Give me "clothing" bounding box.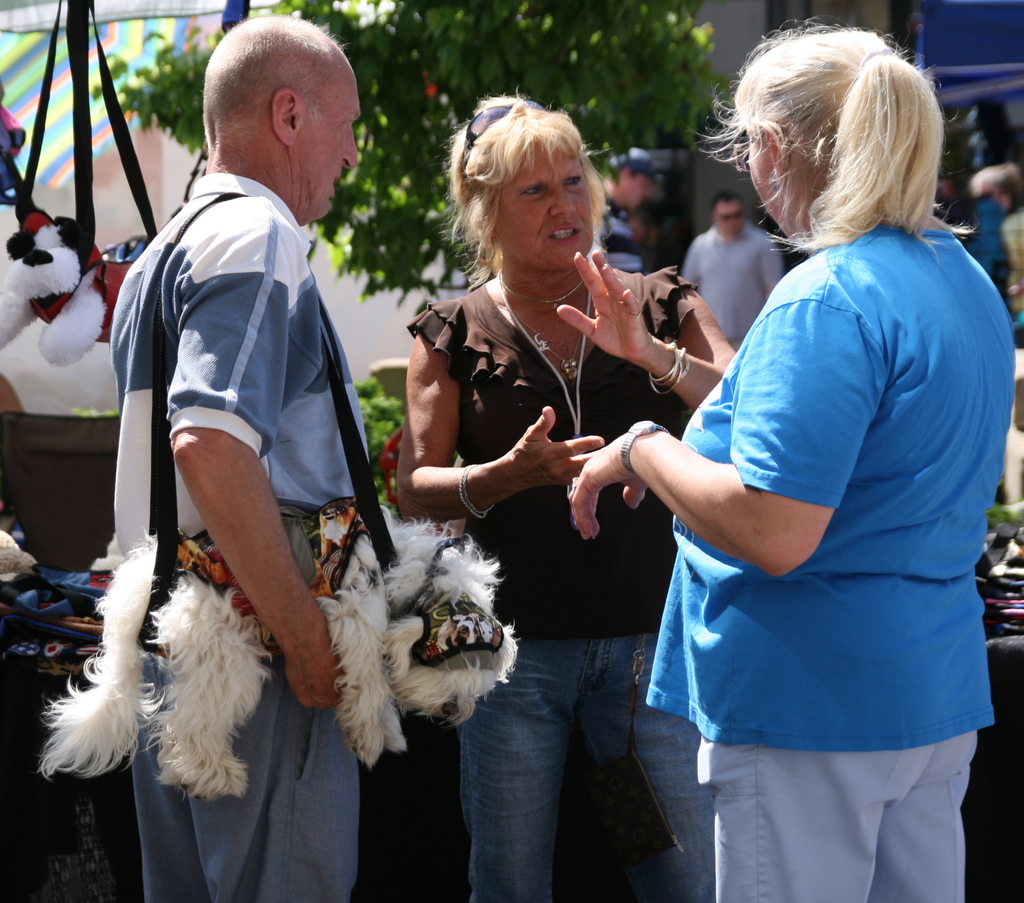
bbox(680, 199, 1007, 902).
